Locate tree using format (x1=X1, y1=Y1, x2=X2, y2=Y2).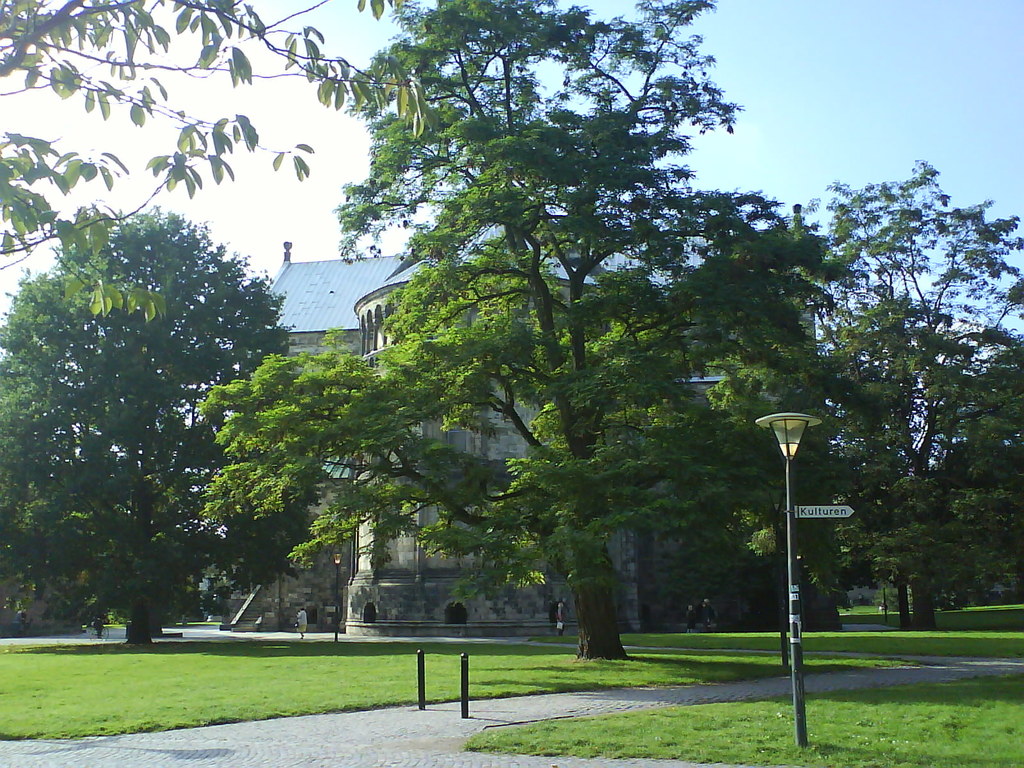
(x1=0, y1=556, x2=99, y2=630).
